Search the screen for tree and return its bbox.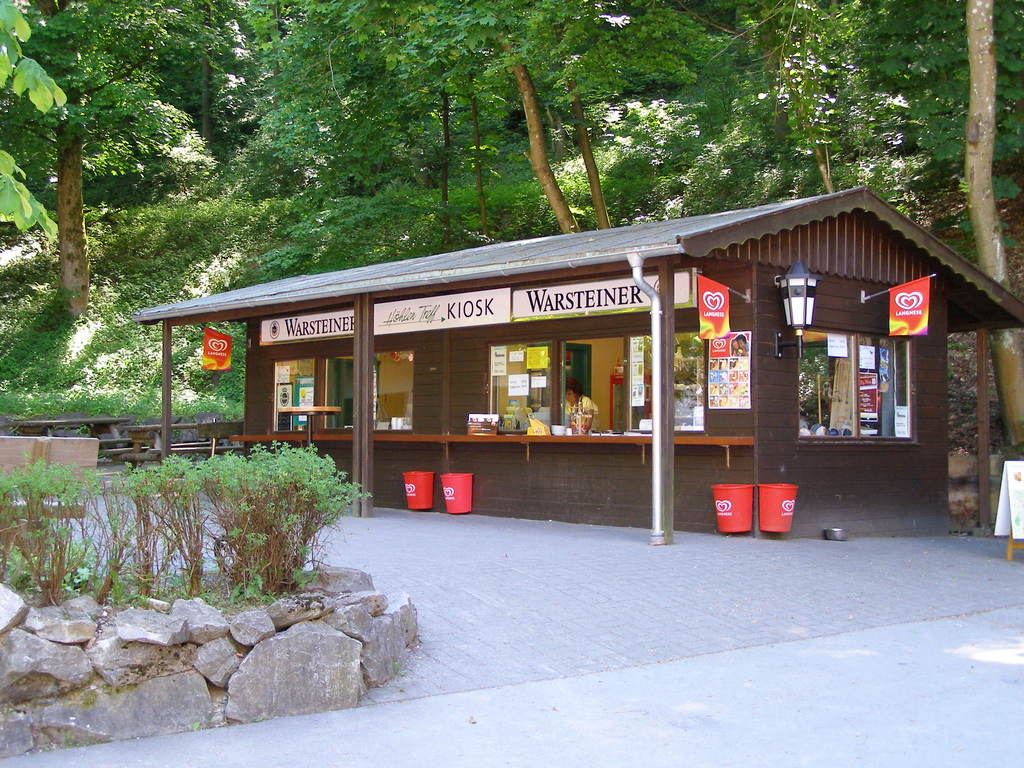
Found: x1=251 y1=0 x2=693 y2=227.
